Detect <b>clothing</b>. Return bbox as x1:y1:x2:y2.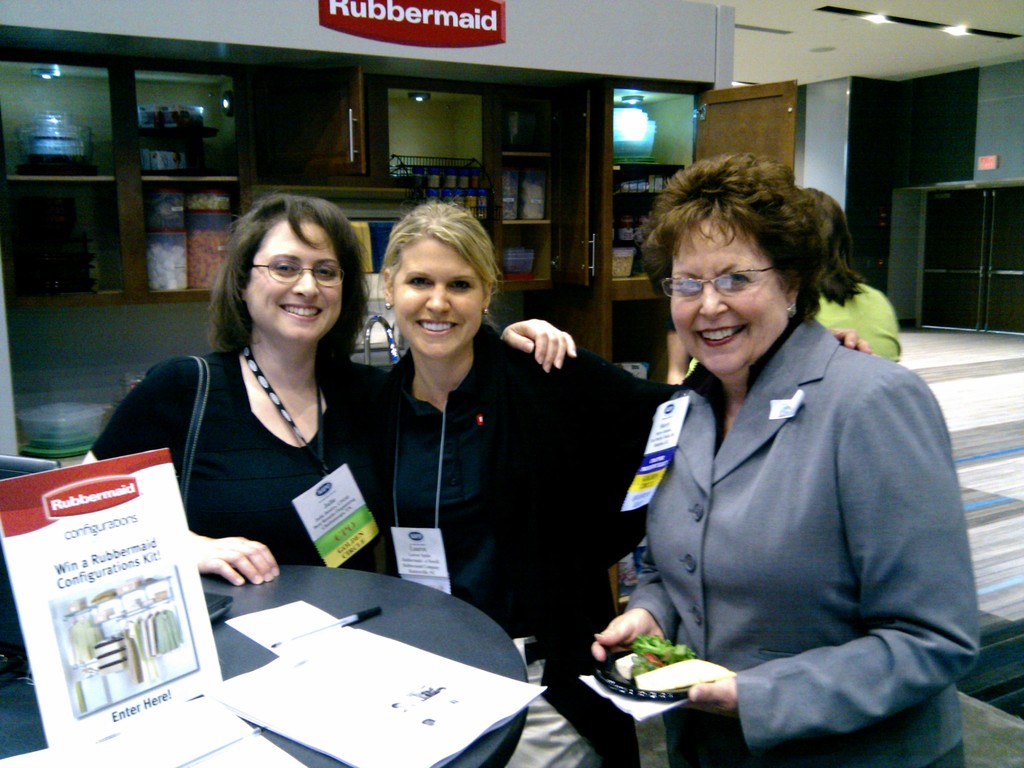
96:350:389:605.
